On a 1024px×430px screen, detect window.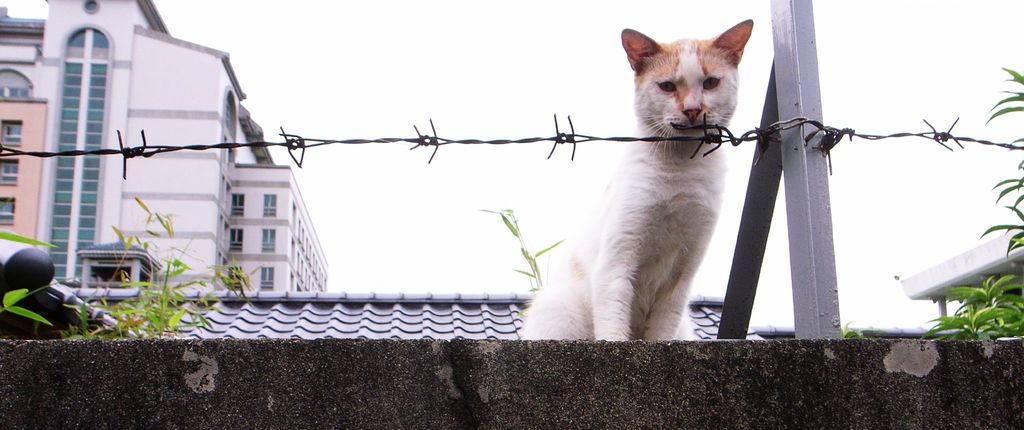
(left=0, top=194, right=12, bottom=224).
